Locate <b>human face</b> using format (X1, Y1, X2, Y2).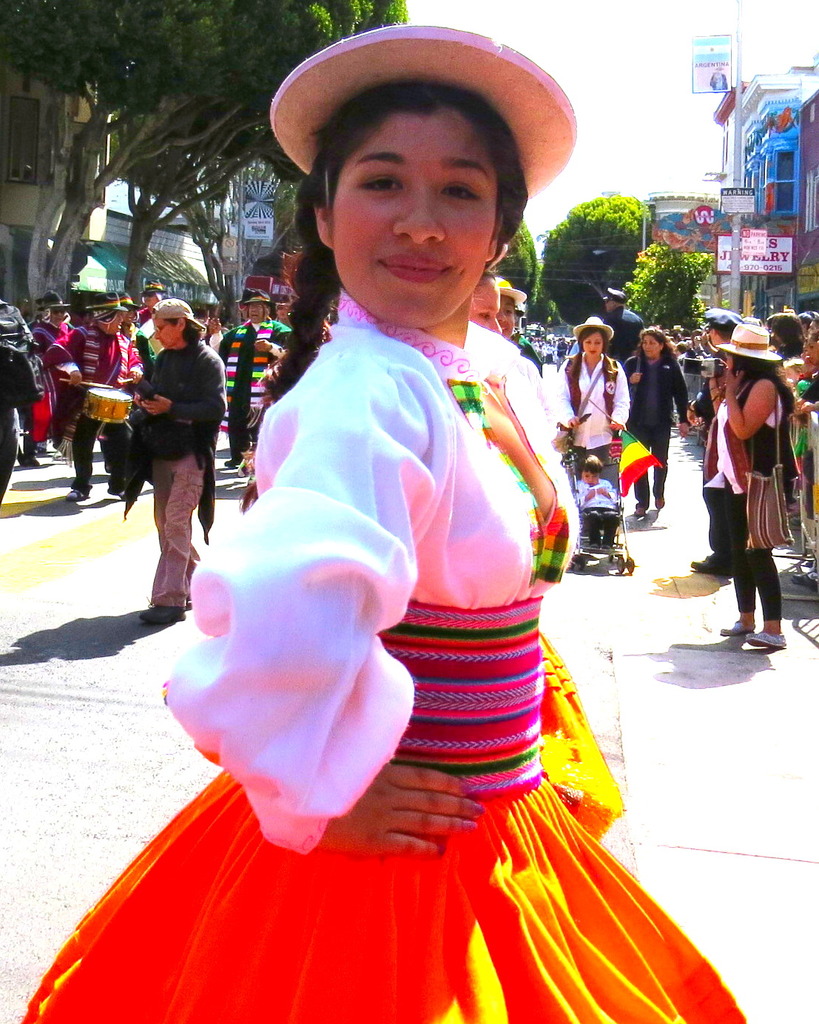
(249, 300, 267, 321).
